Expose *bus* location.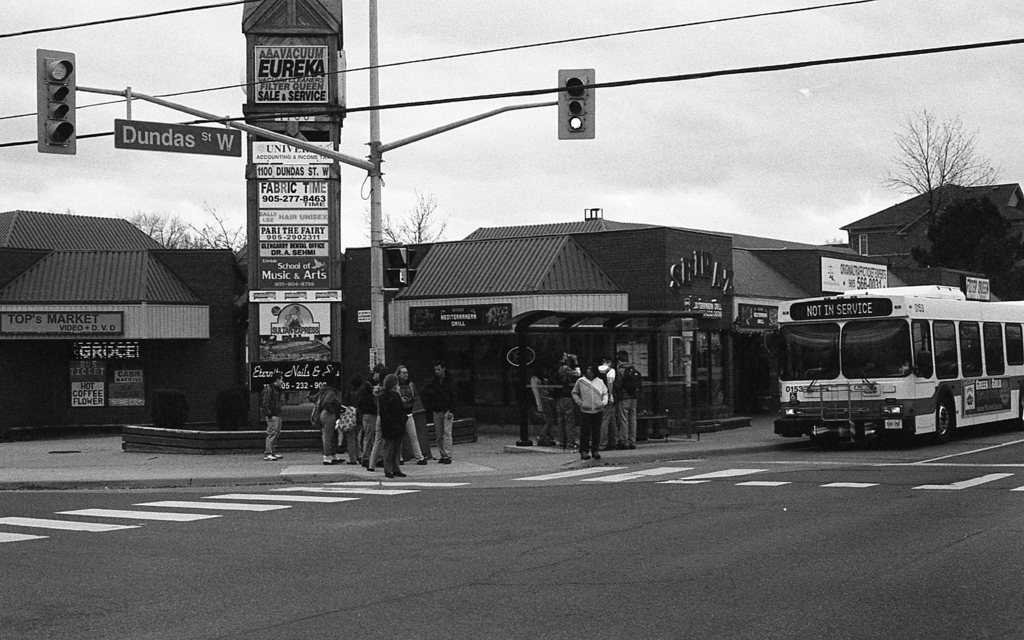
Exposed at pyautogui.locateOnScreen(773, 289, 1023, 450).
